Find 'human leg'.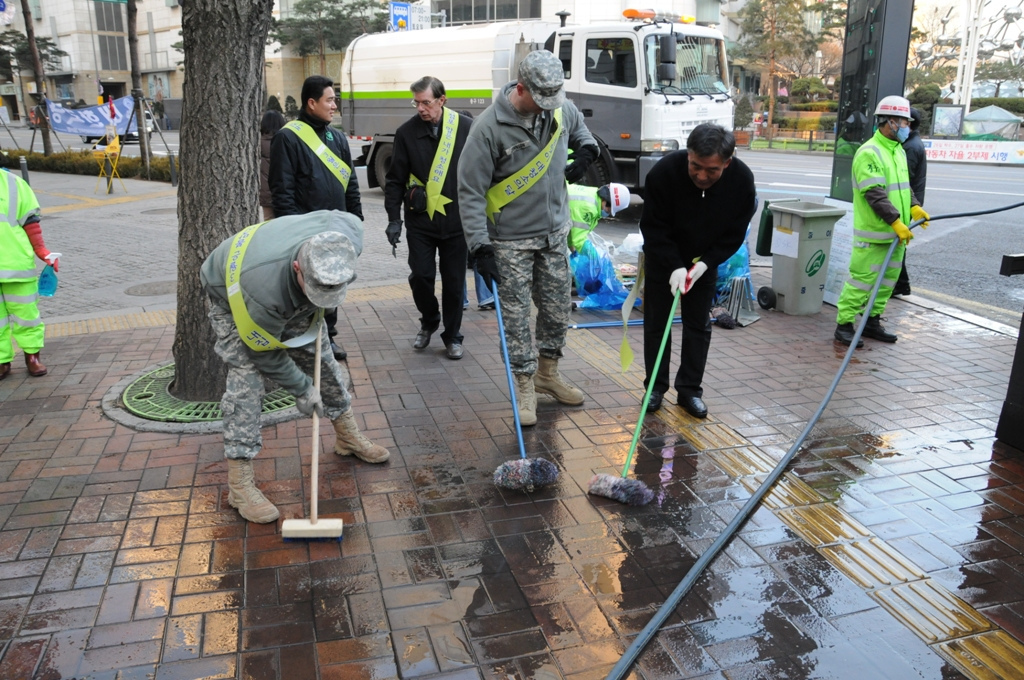
Rect(277, 299, 394, 460).
